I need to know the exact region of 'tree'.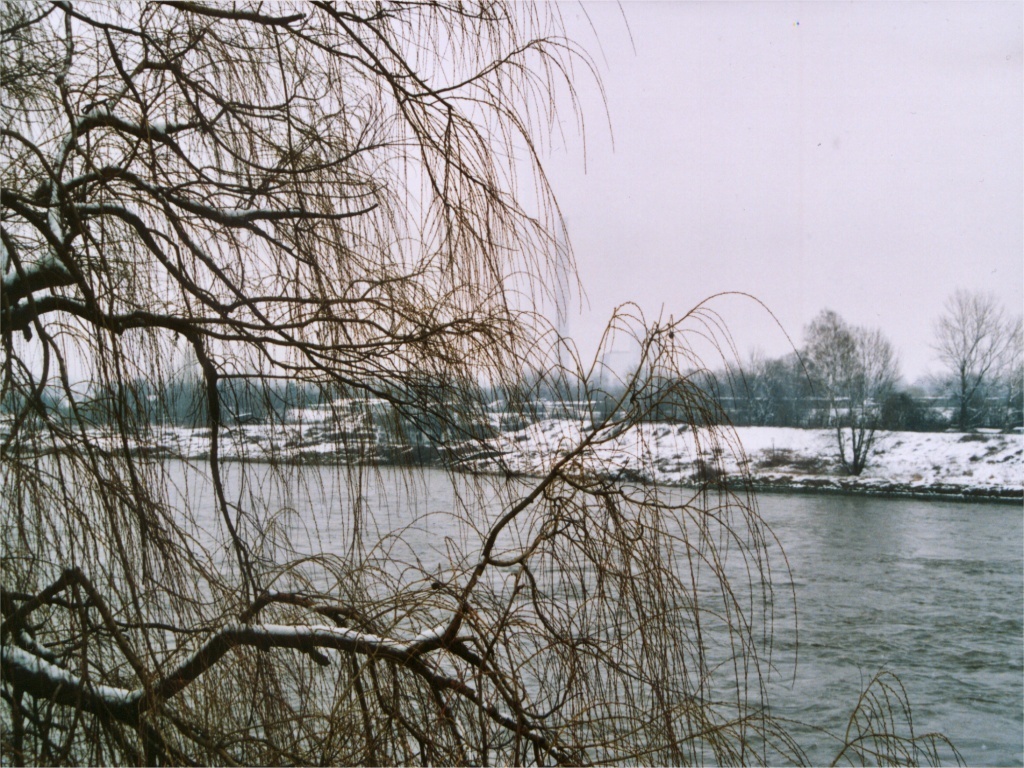
Region: (924,282,1023,437).
